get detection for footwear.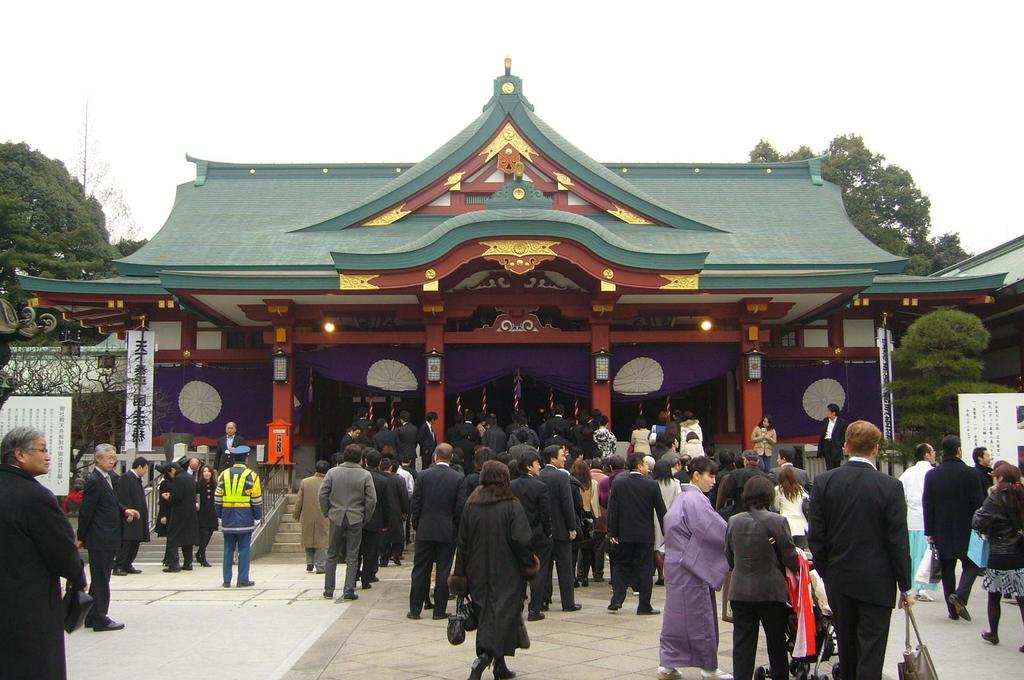
Detection: bbox=[344, 594, 358, 600].
